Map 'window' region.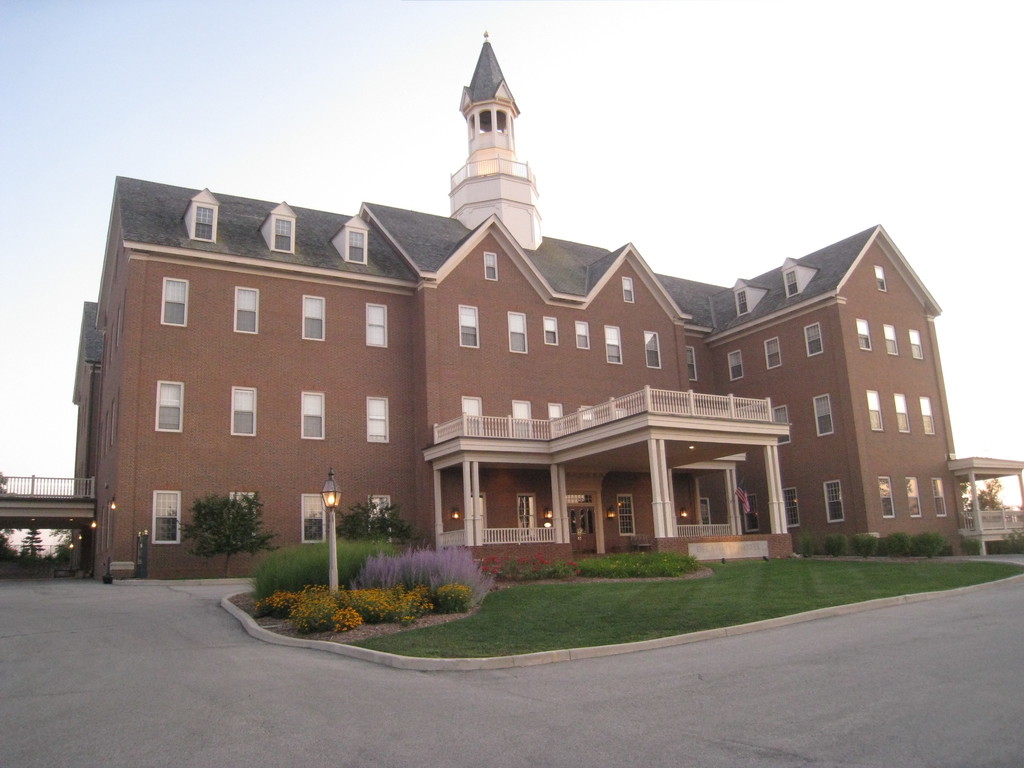
Mapped to {"left": 683, "top": 348, "right": 696, "bottom": 381}.
